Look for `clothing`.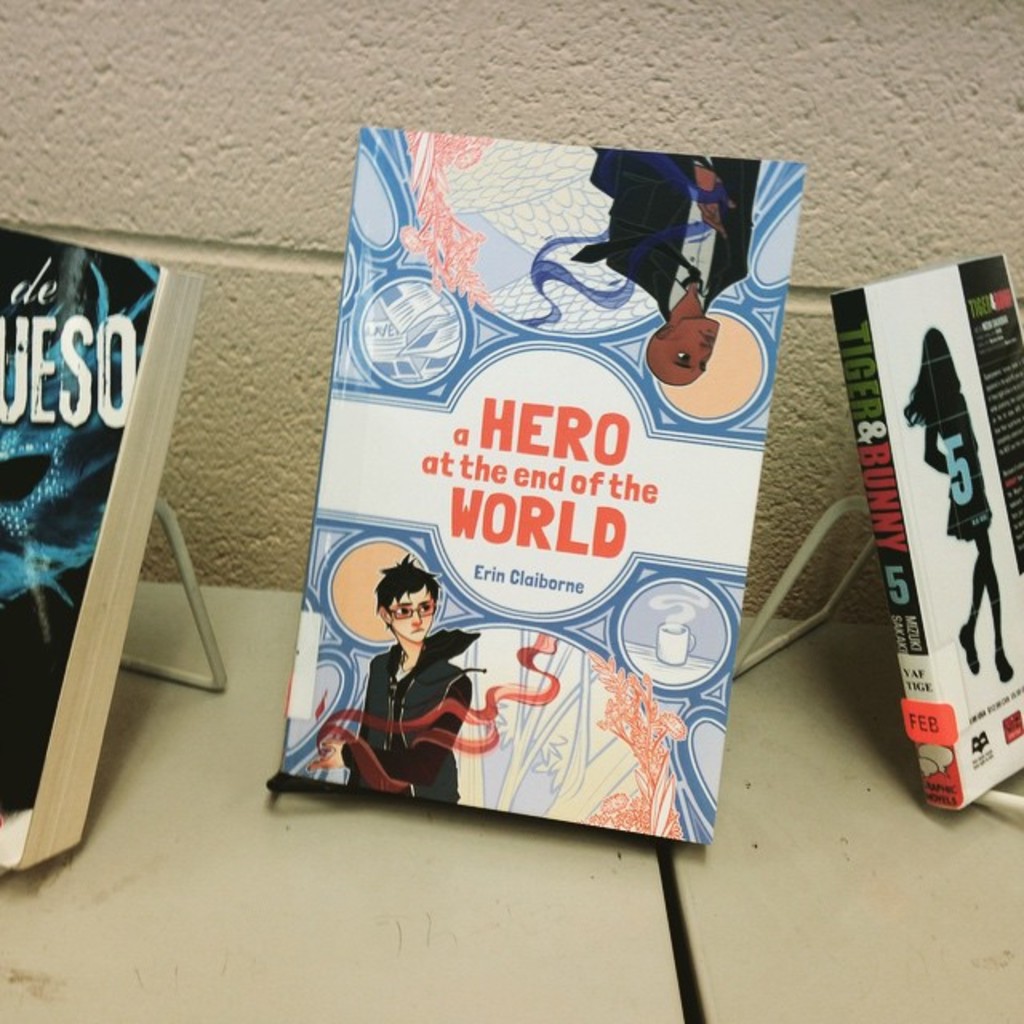
Found: BBox(510, 150, 763, 330).
